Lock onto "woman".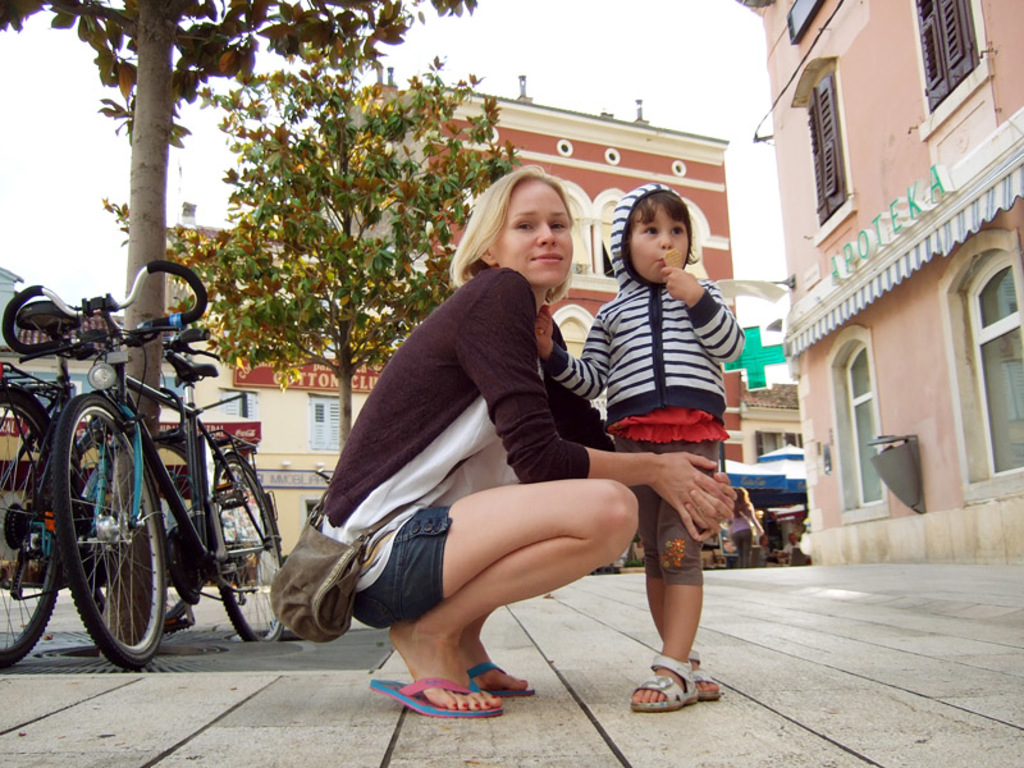
Locked: {"x1": 320, "y1": 188, "x2": 691, "y2": 732}.
